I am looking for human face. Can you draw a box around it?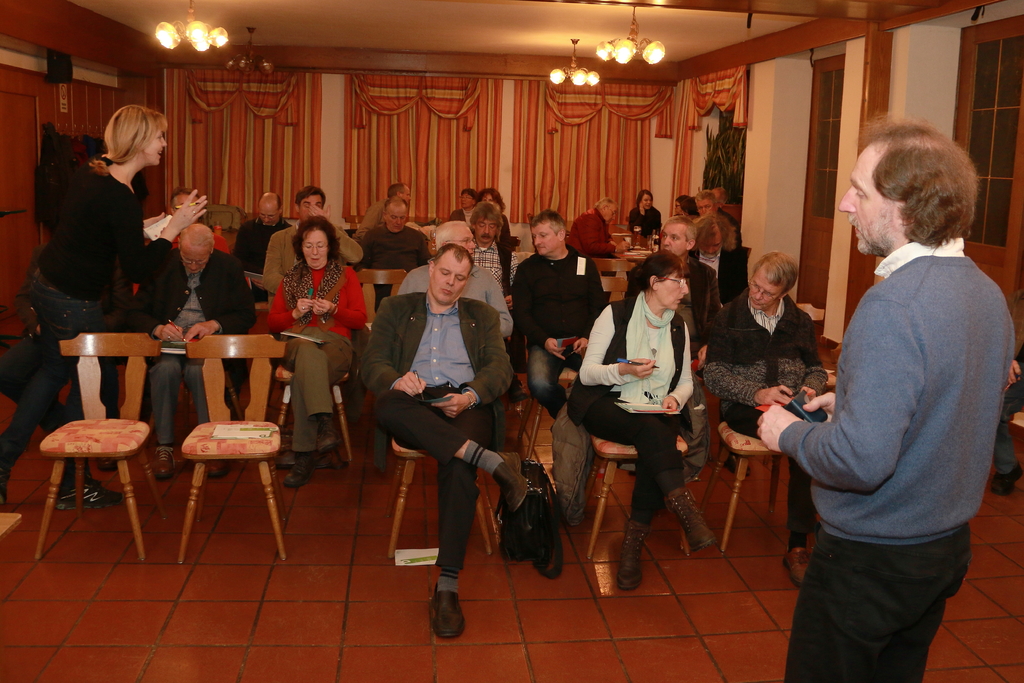
Sure, the bounding box is [left=476, top=223, right=495, bottom=243].
